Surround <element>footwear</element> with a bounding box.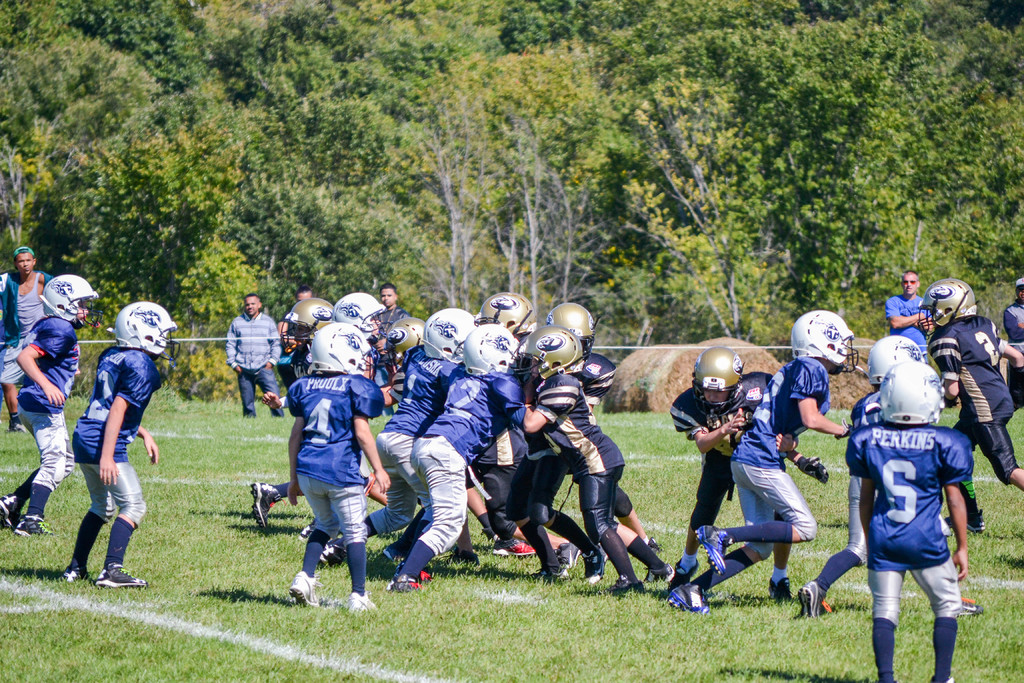
959 593 986 620.
